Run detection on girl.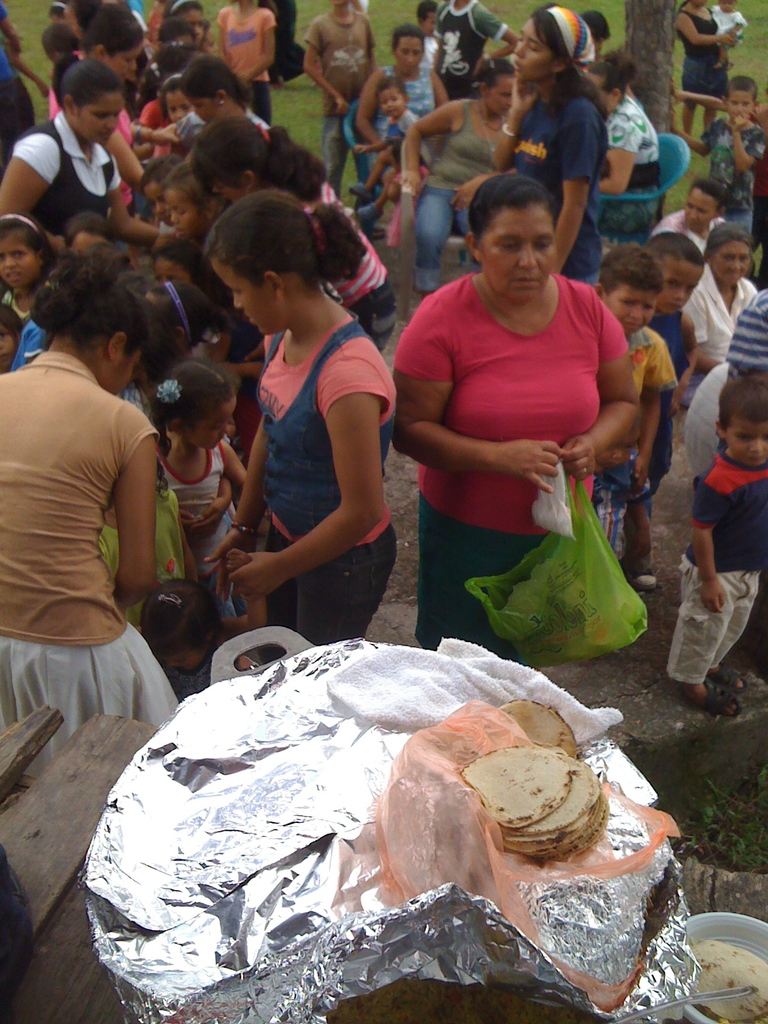
Result: {"left": 208, "top": 190, "right": 399, "bottom": 659}.
